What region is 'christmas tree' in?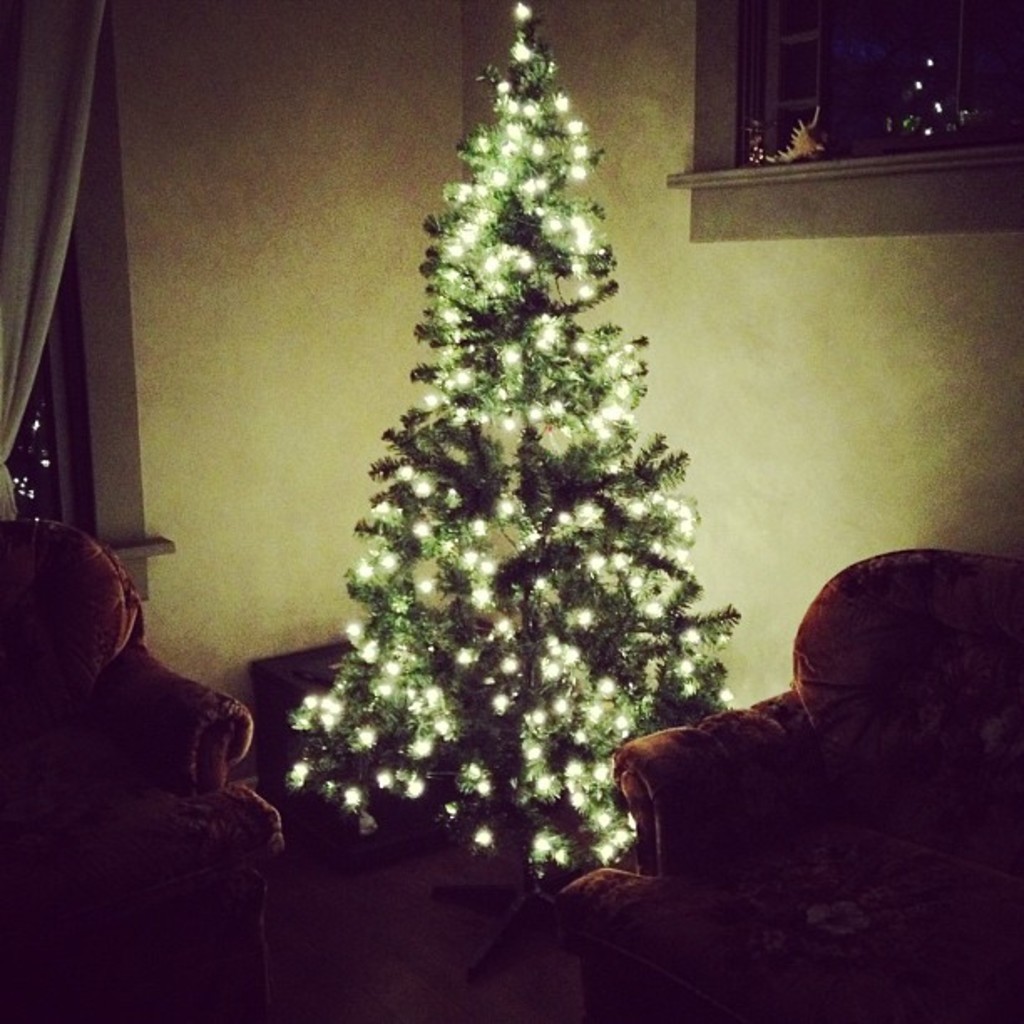
box(281, 0, 741, 887).
